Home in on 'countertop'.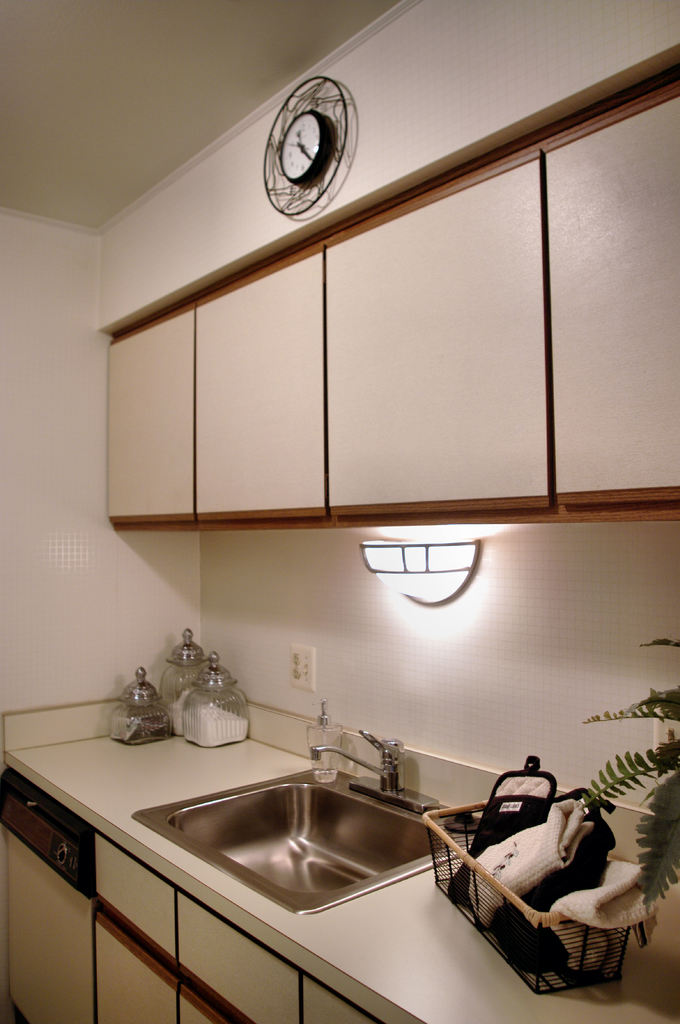
Homed in at region(0, 730, 679, 1023).
